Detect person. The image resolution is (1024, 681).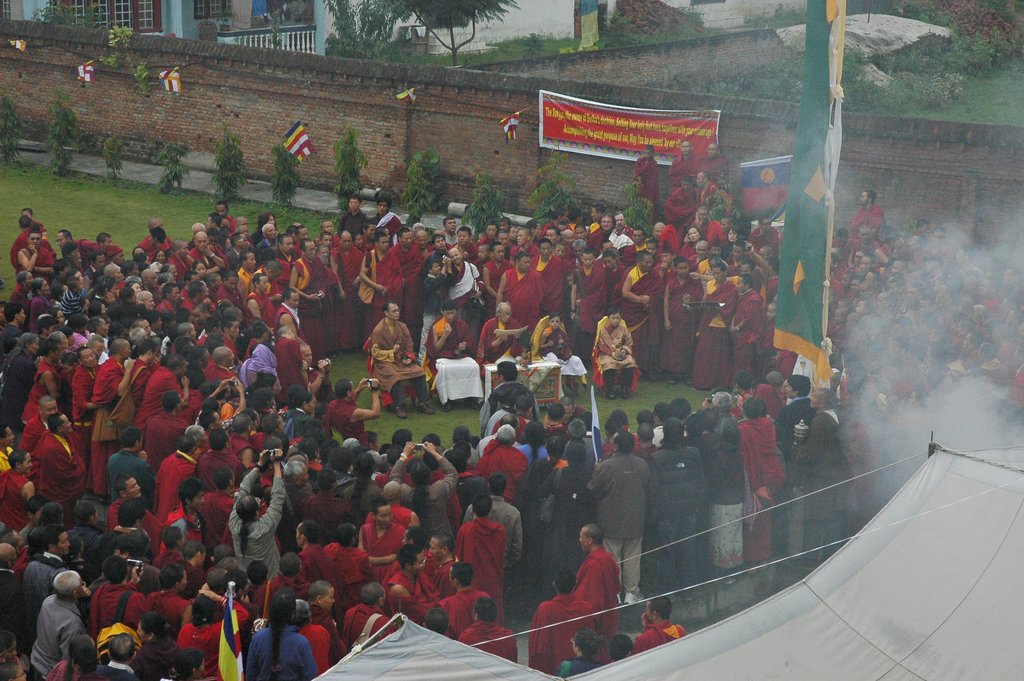
detection(95, 529, 158, 598).
